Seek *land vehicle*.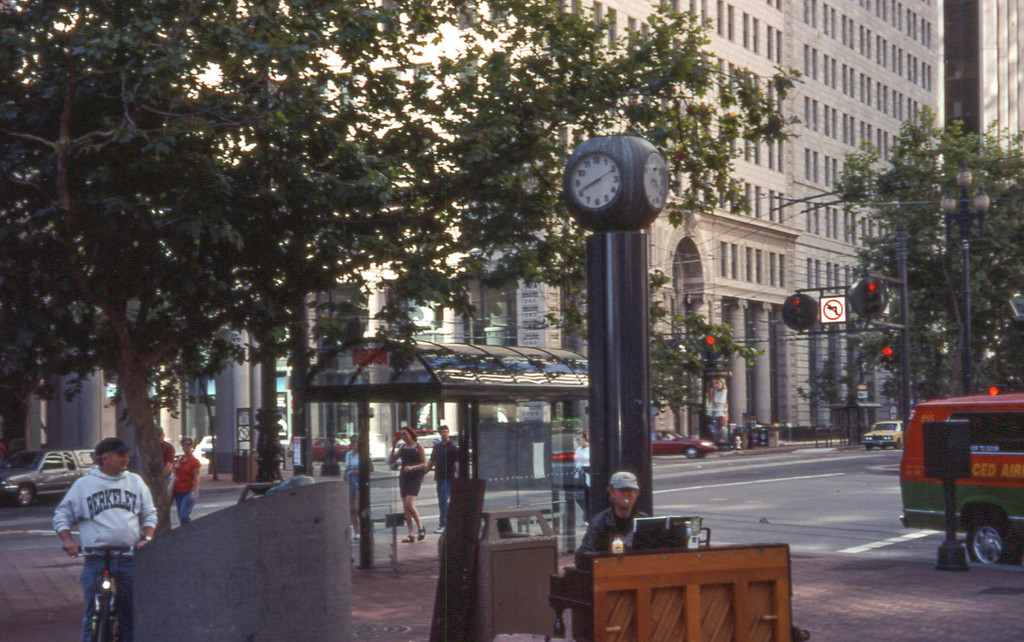
867/419/898/448.
